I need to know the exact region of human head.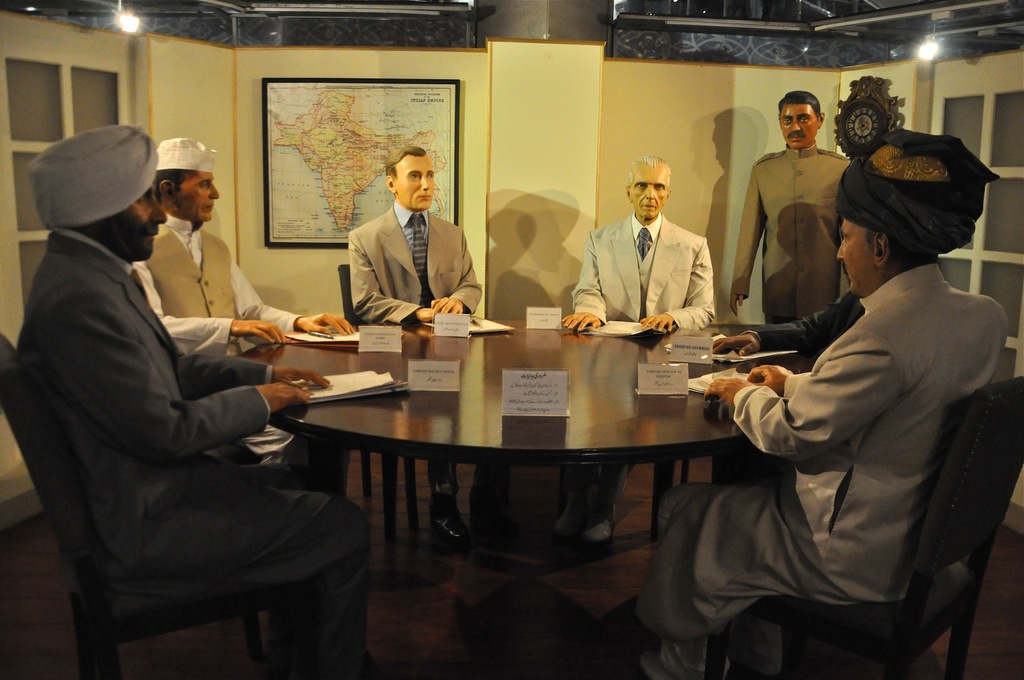
Region: box(780, 90, 826, 148).
